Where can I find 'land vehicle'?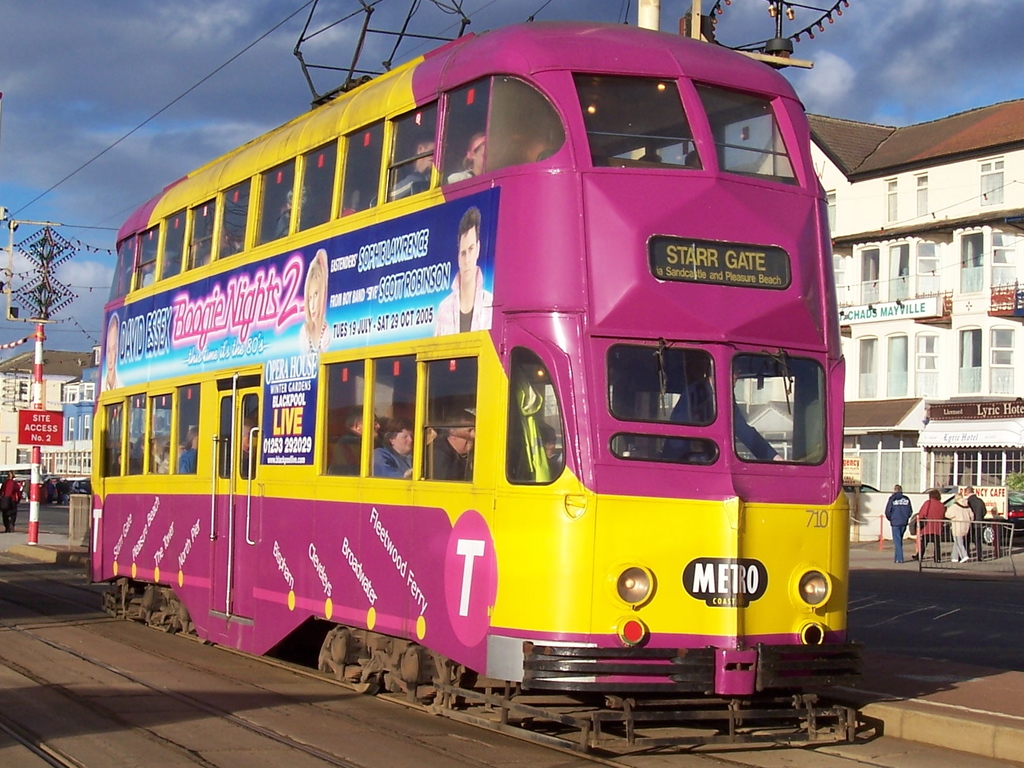
You can find it at <bbox>79, 19, 856, 758</bbox>.
